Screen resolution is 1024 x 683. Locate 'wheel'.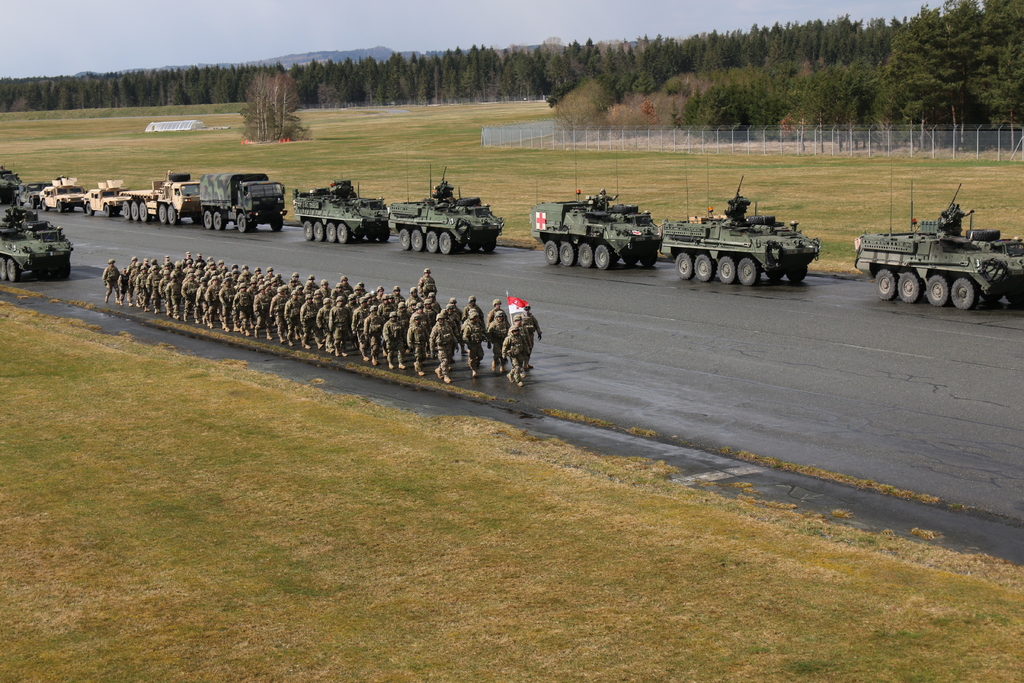
<bbox>899, 274, 925, 302</bbox>.
